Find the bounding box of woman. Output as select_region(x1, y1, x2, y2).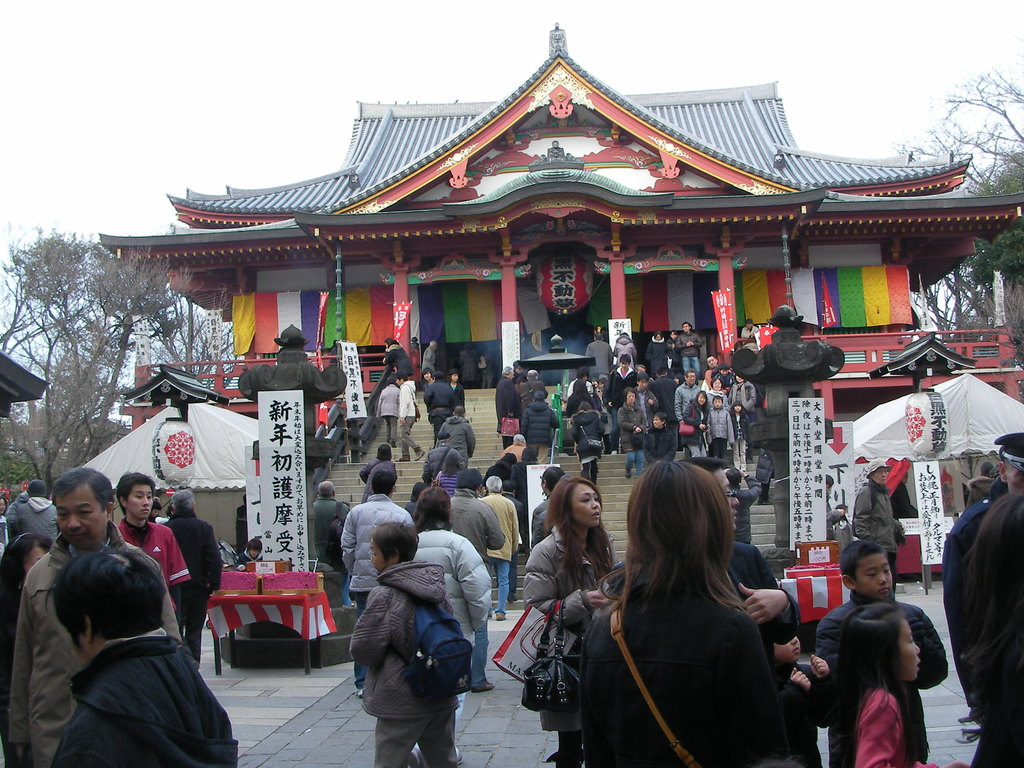
select_region(643, 329, 672, 376).
